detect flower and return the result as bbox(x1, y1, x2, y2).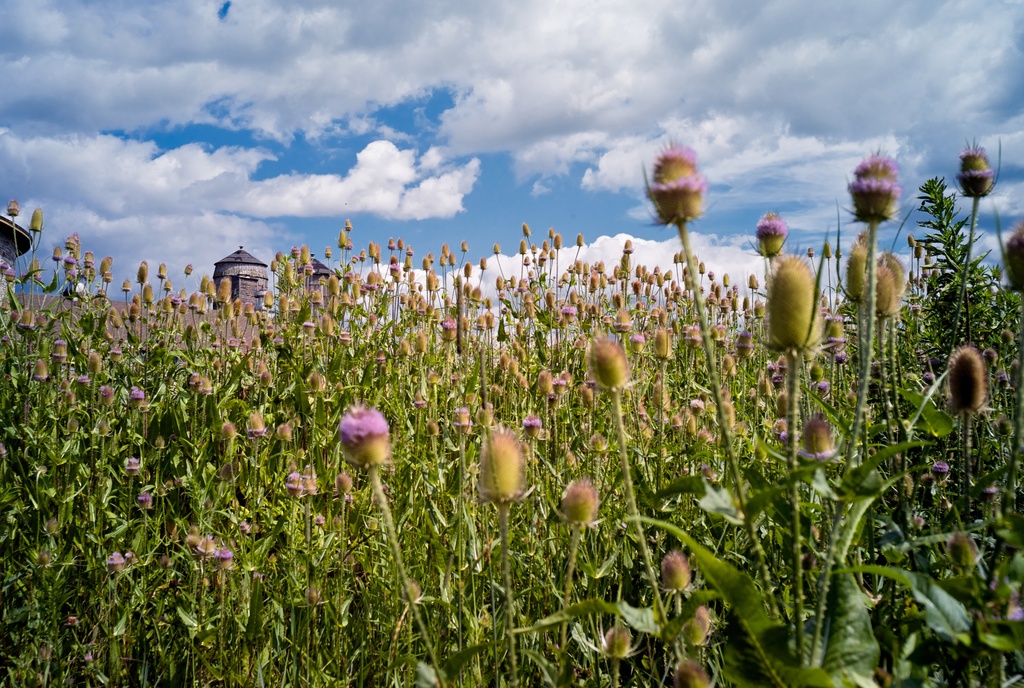
bbox(844, 147, 927, 234).
